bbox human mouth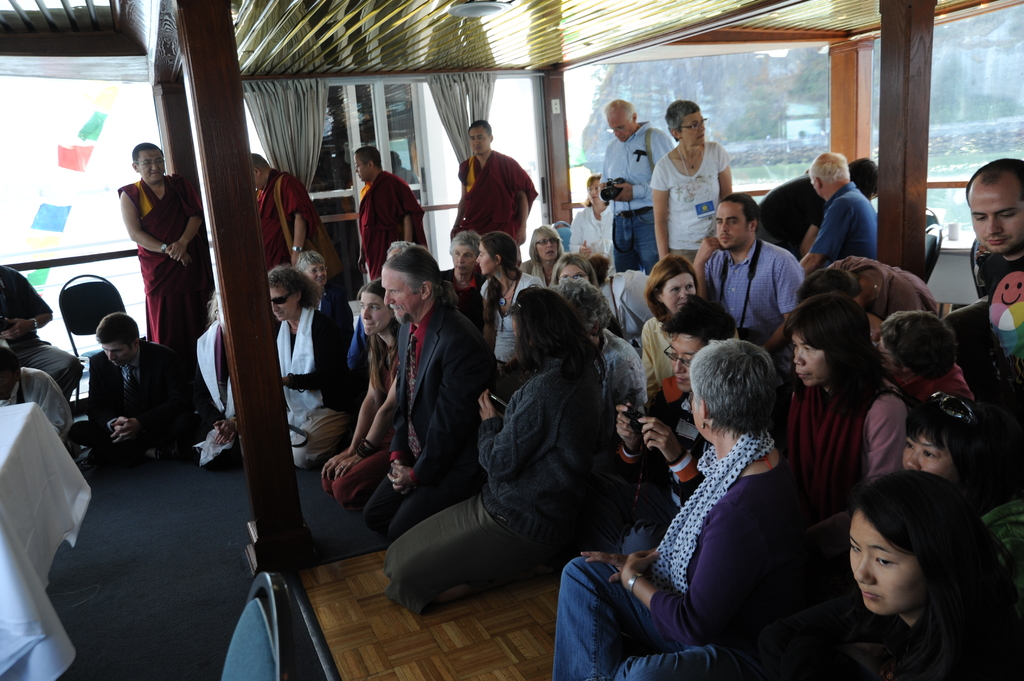
<bbox>545, 248, 556, 257</bbox>
